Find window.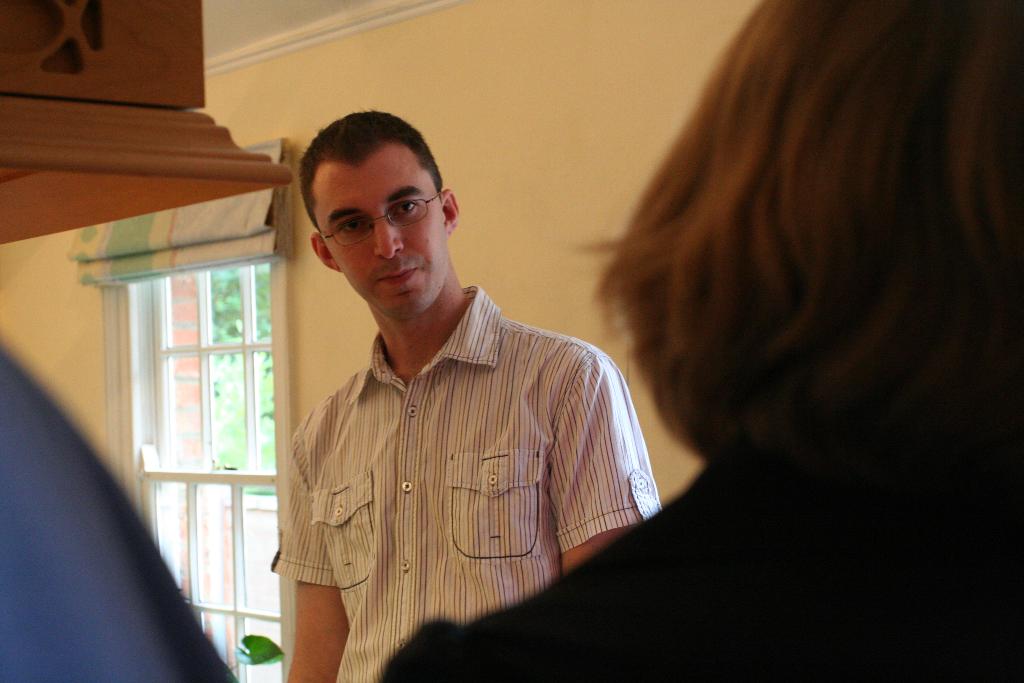
(107,256,287,682).
